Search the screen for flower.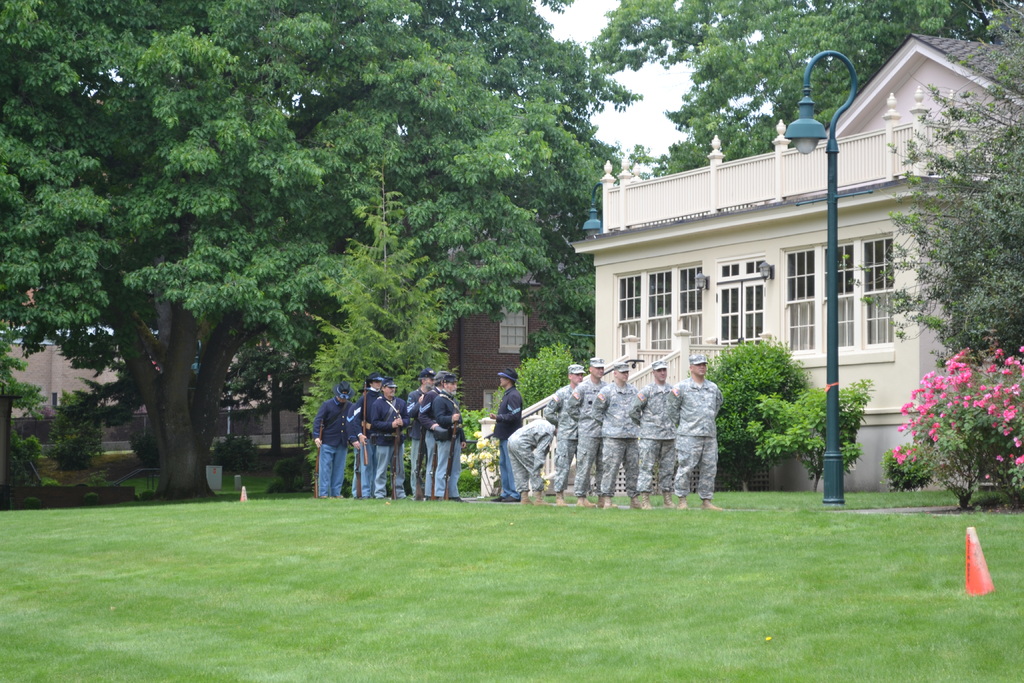
Found at Rect(1016, 453, 1023, 464).
